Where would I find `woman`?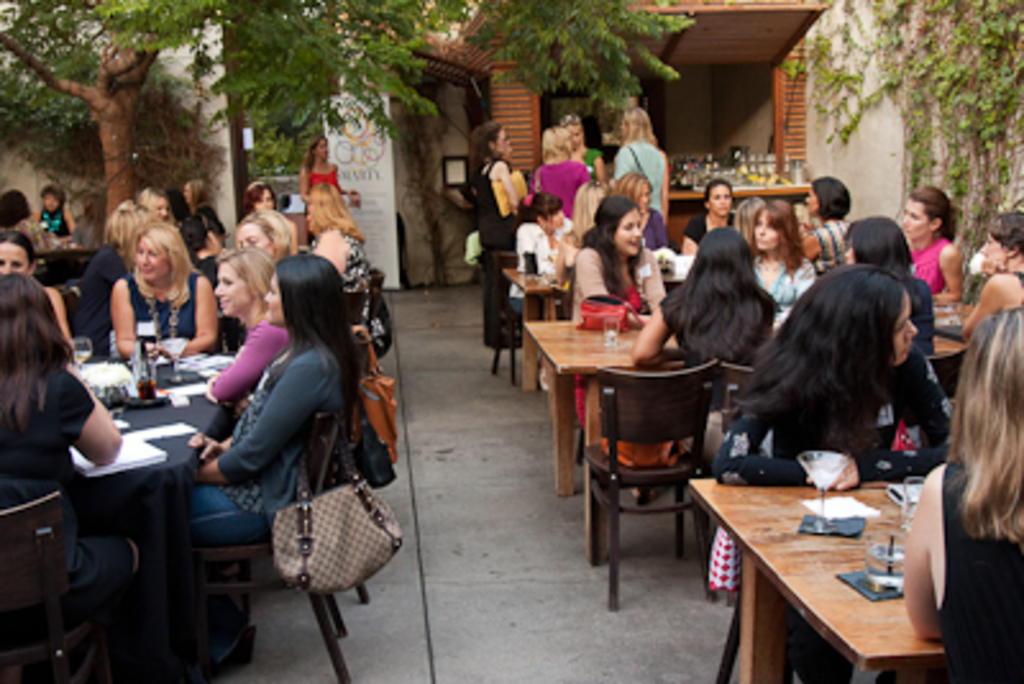
At locate(138, 182, 169, 215).
